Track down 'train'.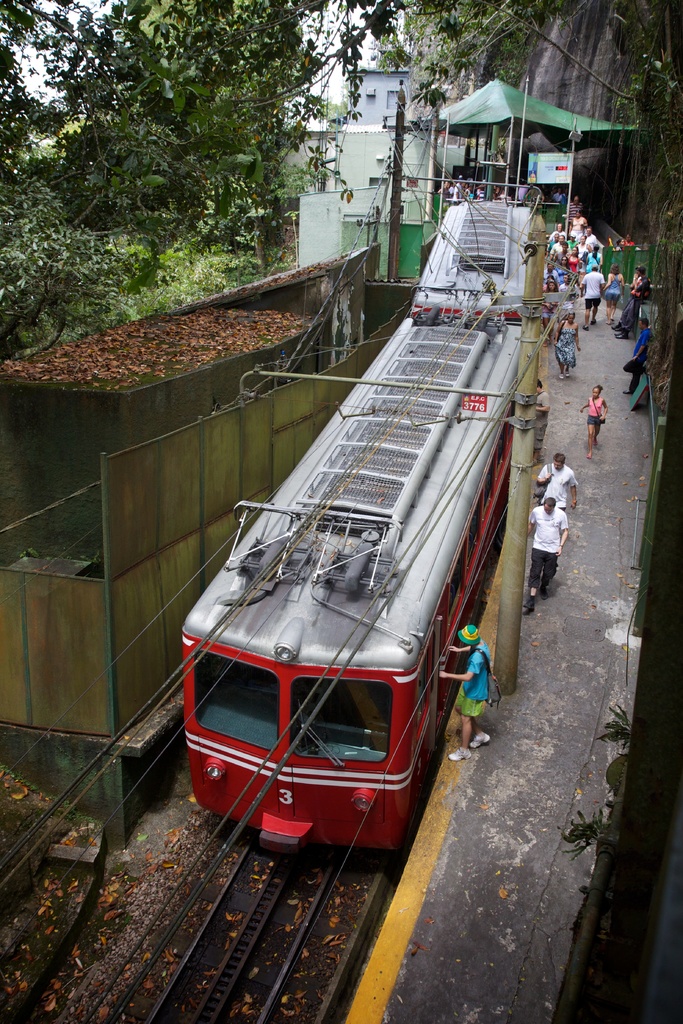
Tracked to 183,204,547,854.
